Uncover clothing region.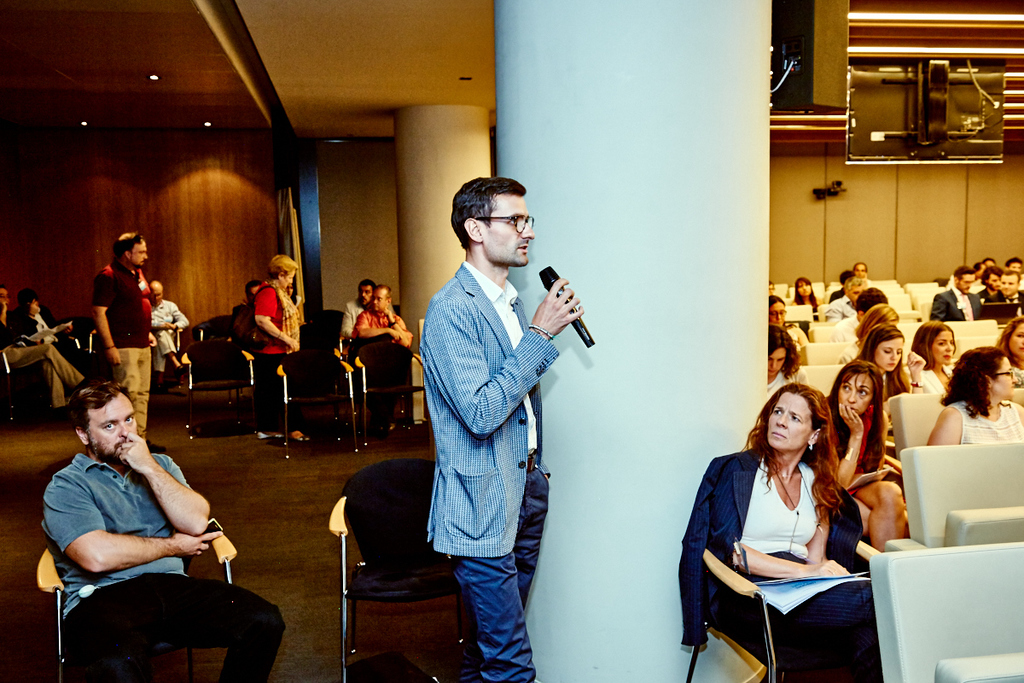
Uncovered: bbox(261, 282, 305, 422).
